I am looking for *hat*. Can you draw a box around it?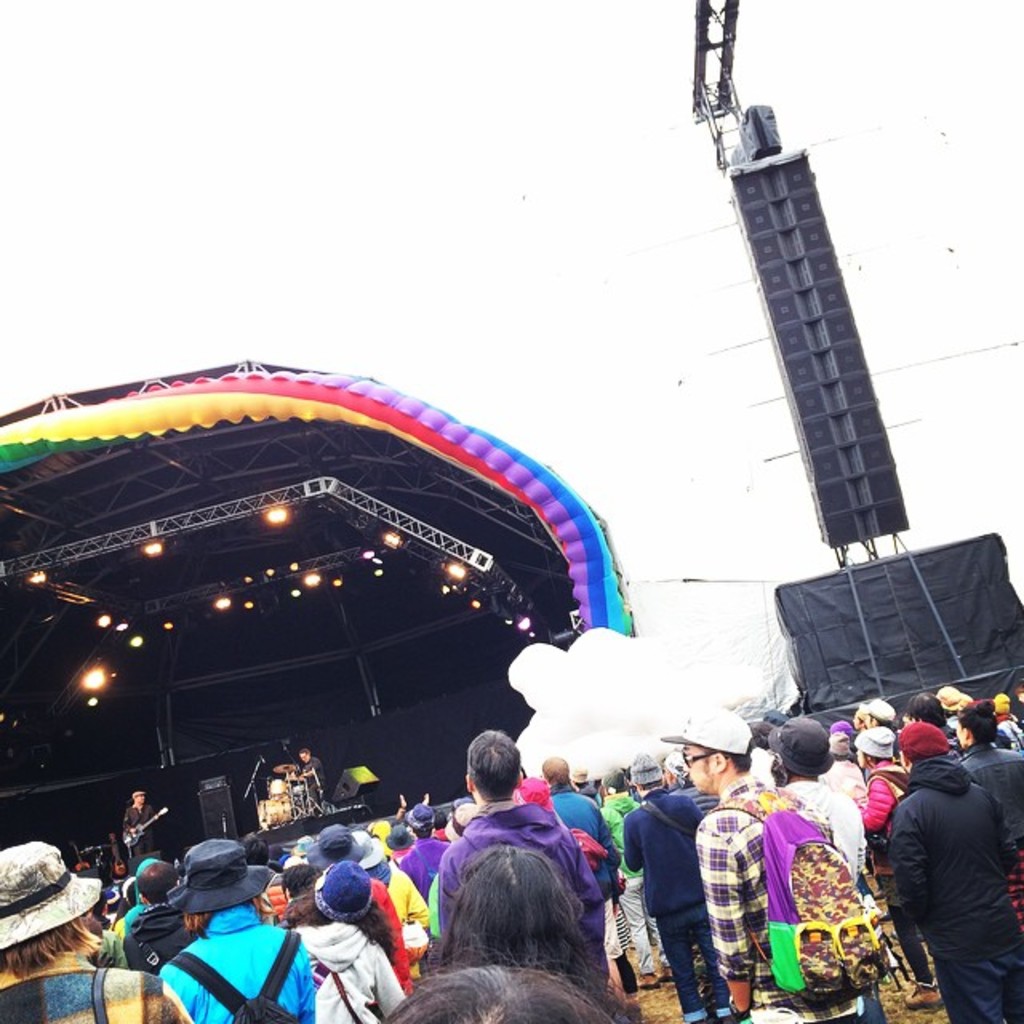
Sure, the bounding box is bbox=(624, 758, 667, 779).
